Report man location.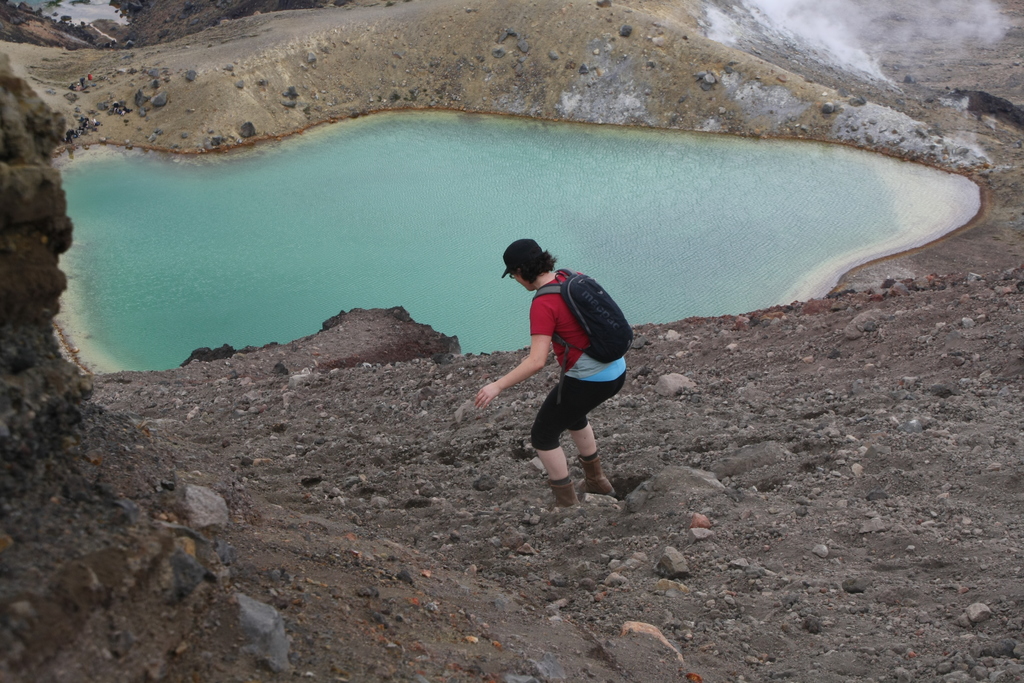
Report: {"left": 483, "top": 232, "right": 644, "bottom": 517}.
